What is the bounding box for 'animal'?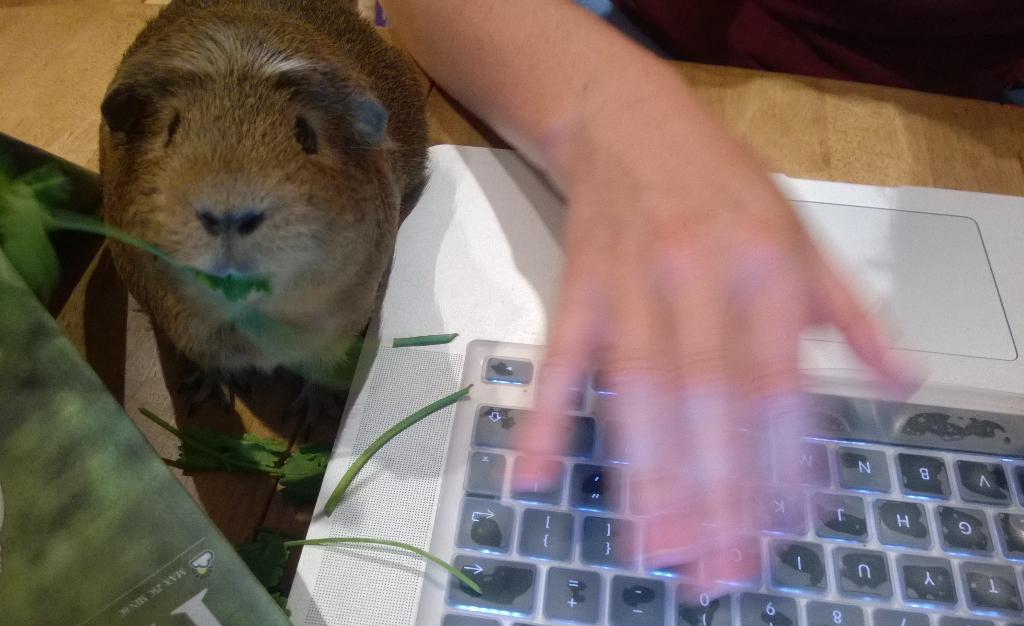
detection(99, 0, 434, 469).
